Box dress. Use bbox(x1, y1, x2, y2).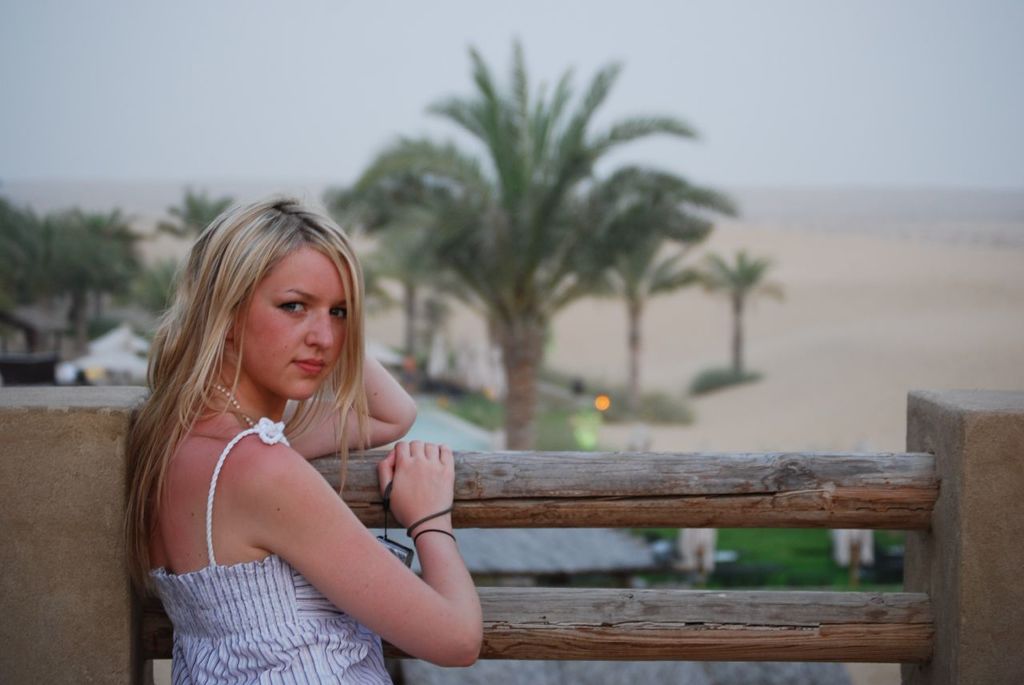
bbox(142, 406, 404, 684).
